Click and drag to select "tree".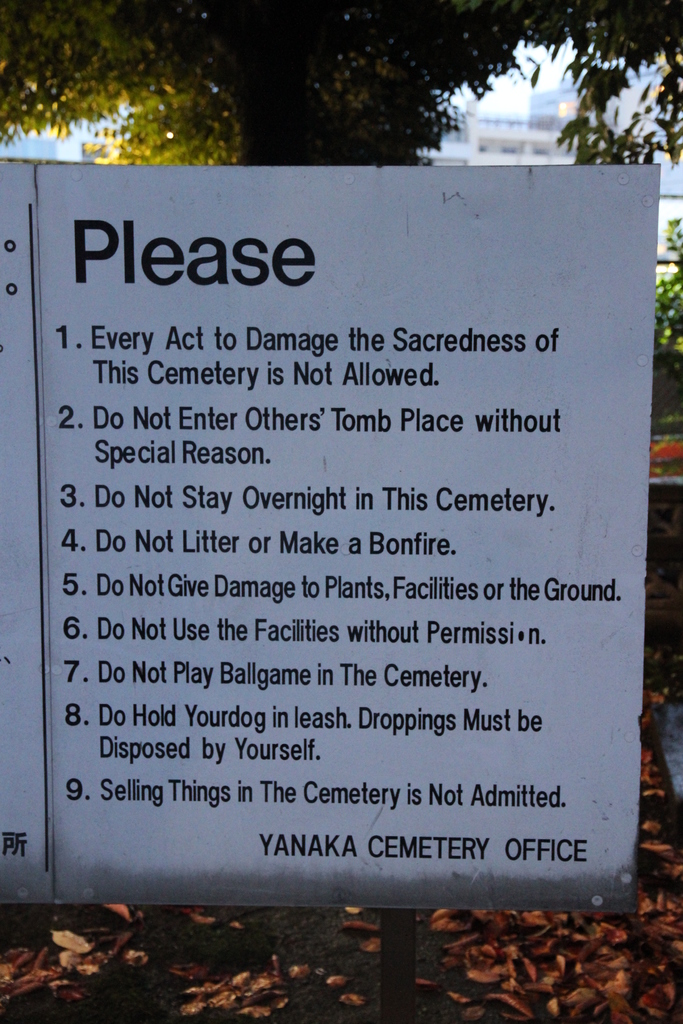
Selection: box(0, 0, 682, 166).
